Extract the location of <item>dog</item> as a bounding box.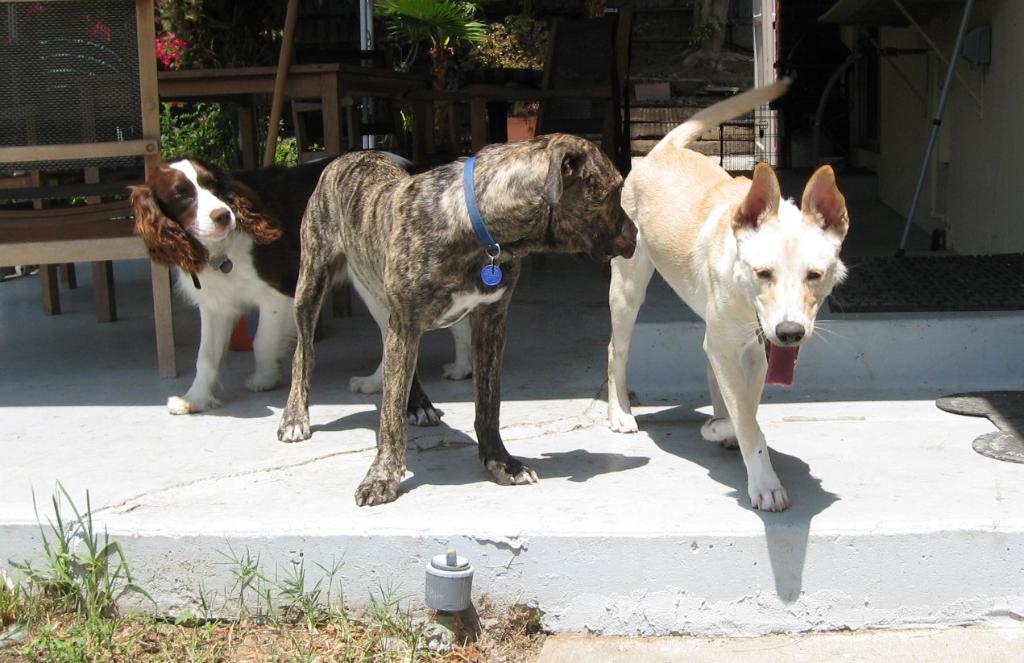
select_region(127, 143, 471, 416).
